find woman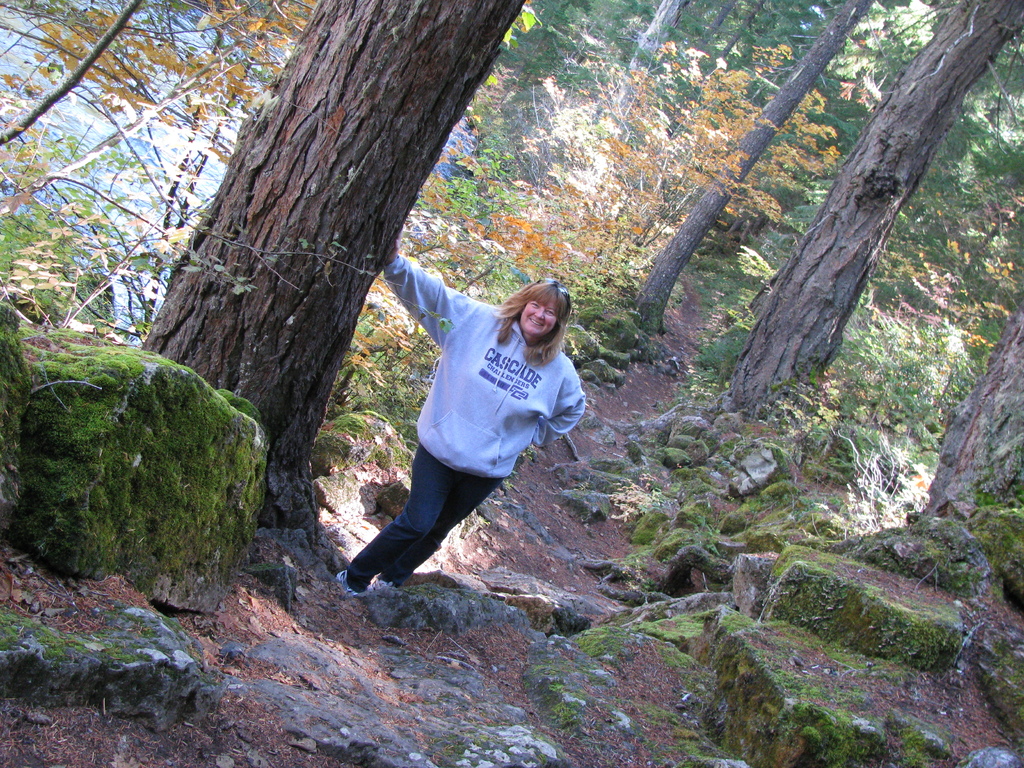
<box>339,244,602,610</box>
